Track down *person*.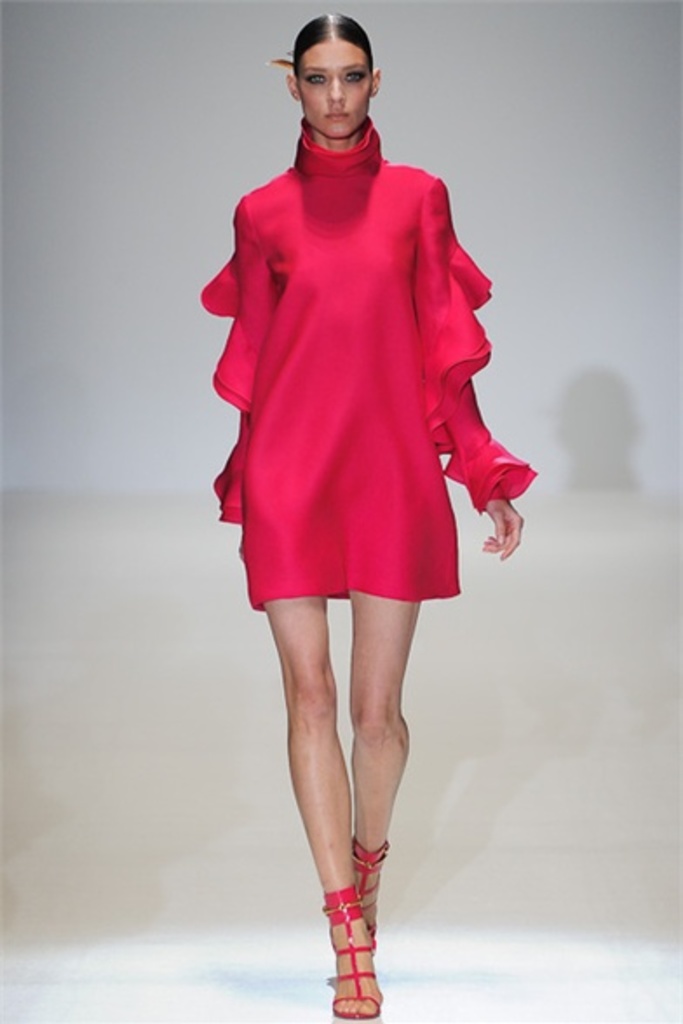
Tracked to pyautogui.locateOnScreen(195, 0, 538, 977).
